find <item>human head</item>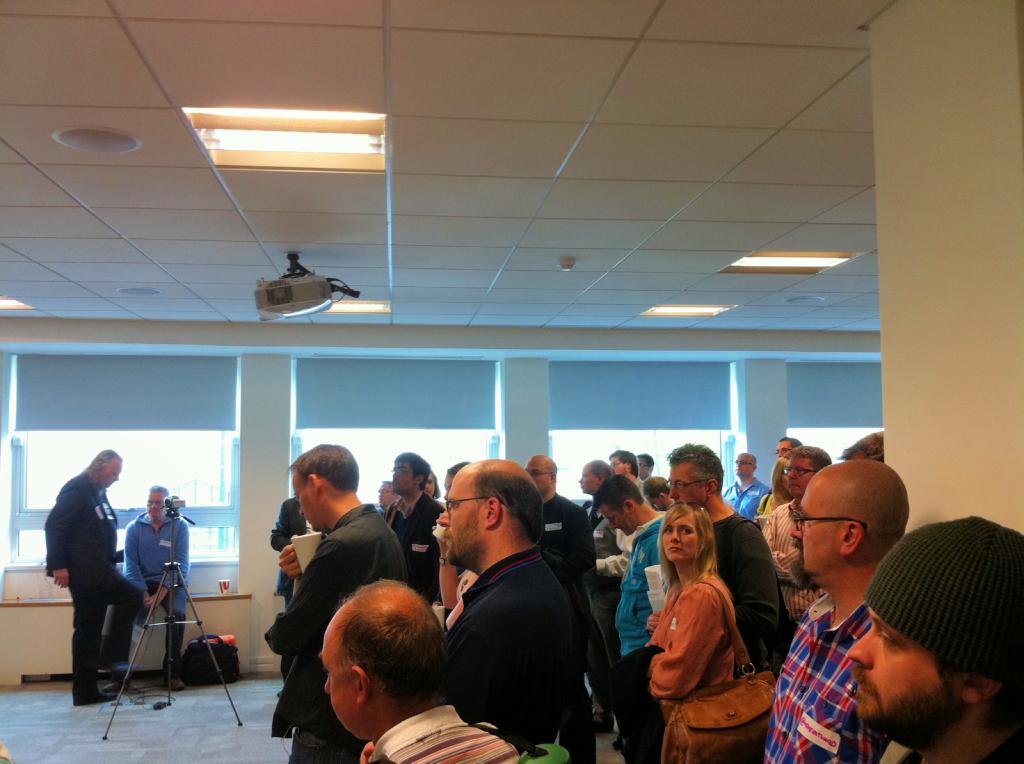
{"x1": 669, "y1": 441, "x2": 725, "y2": 508}
